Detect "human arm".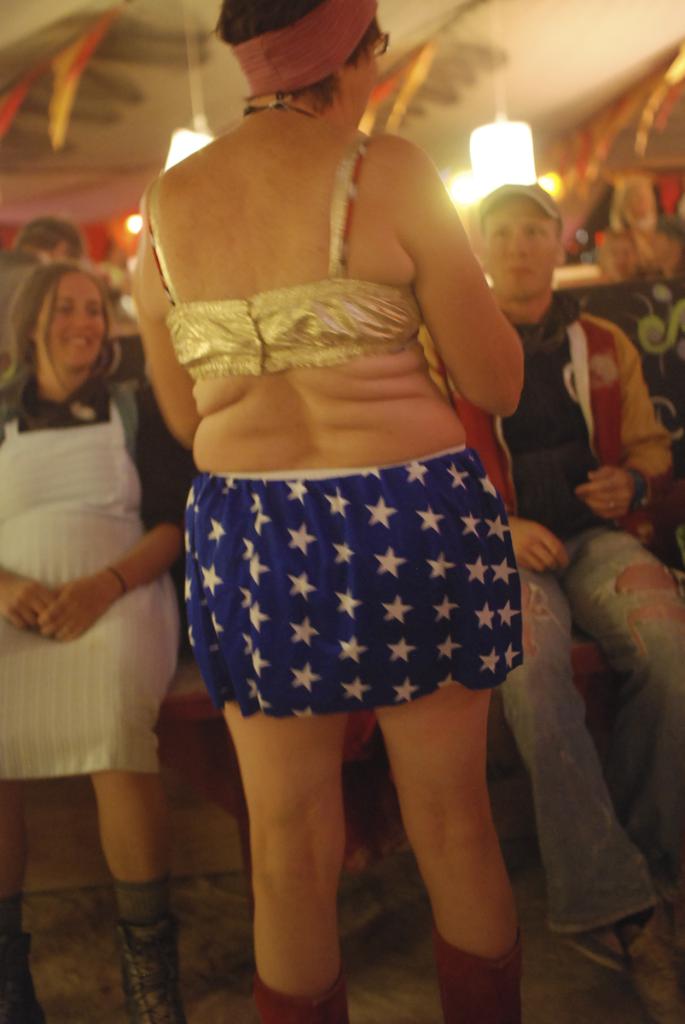
Detected at (x1=508, y1=506, x2=572, y2=580).
